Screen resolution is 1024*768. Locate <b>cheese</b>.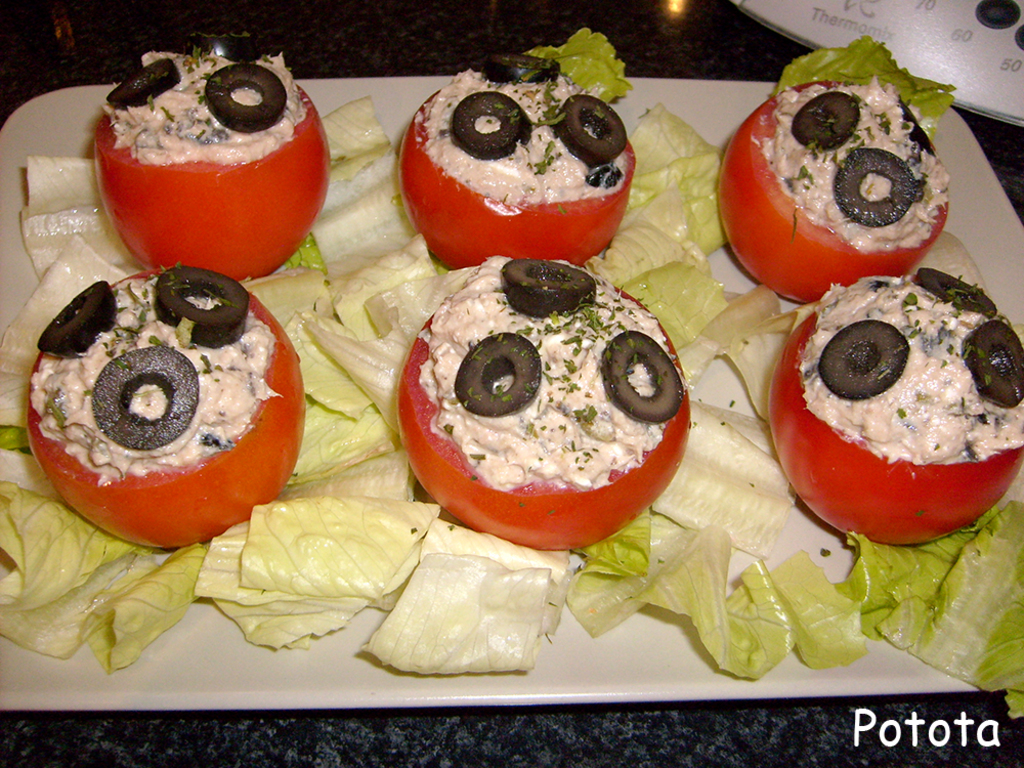
101,37,321,163.
